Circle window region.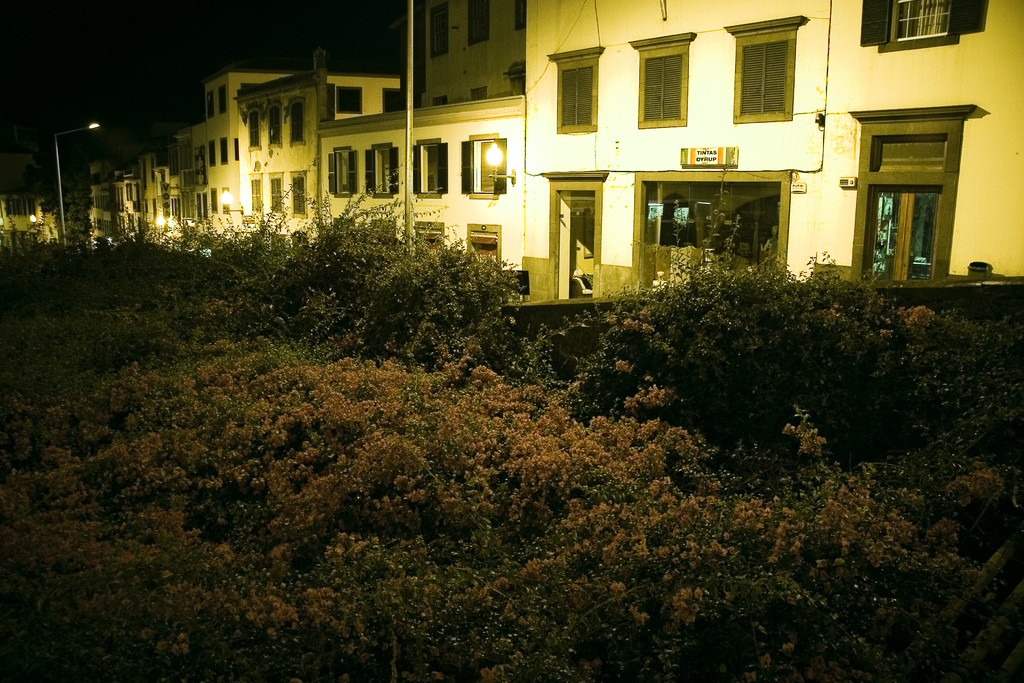
Region: 337,86,364,112.
